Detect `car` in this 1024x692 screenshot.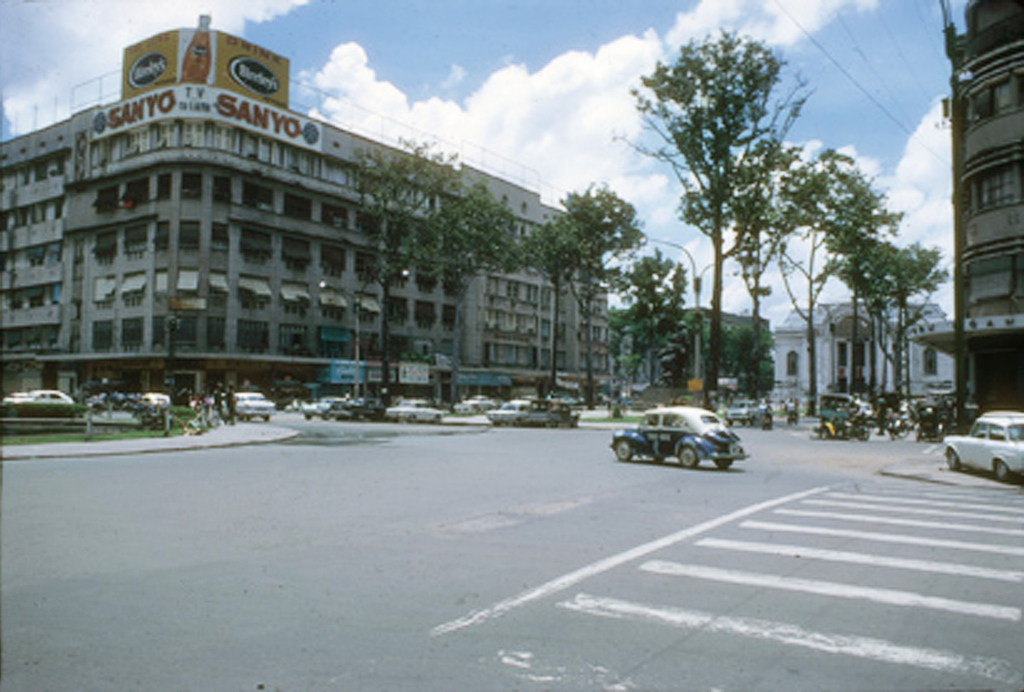
Detection: <box>726,401,759,426</box>.
